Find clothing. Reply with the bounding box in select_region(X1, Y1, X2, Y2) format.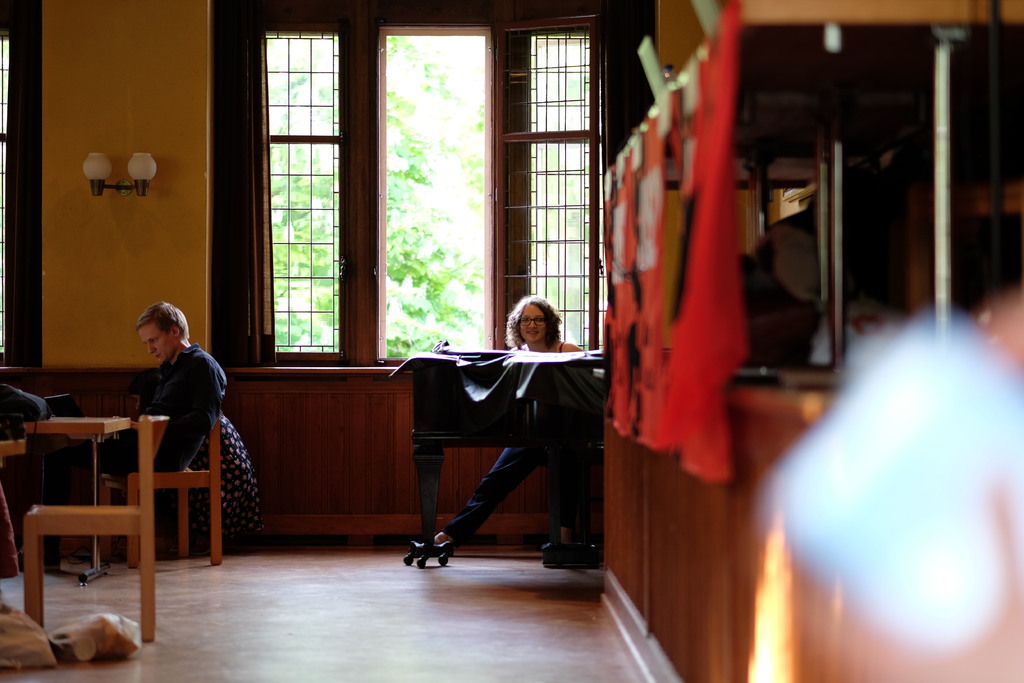
select_region(74, 346, 222, 475).
